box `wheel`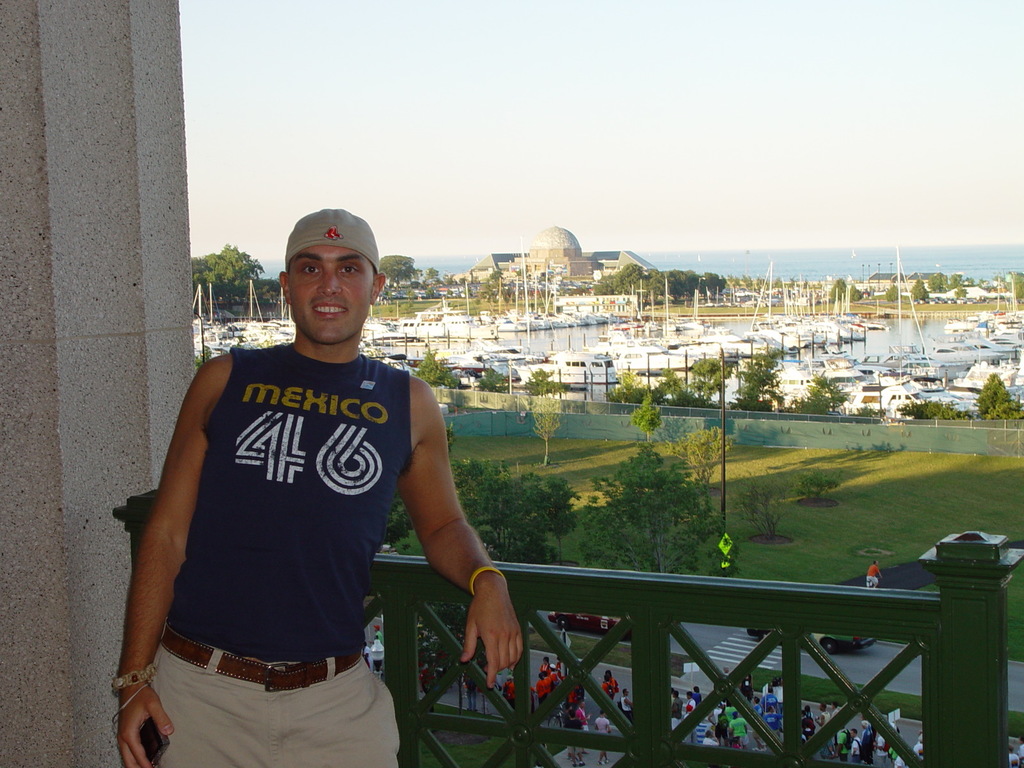
region(818, 640, 831, 651)
